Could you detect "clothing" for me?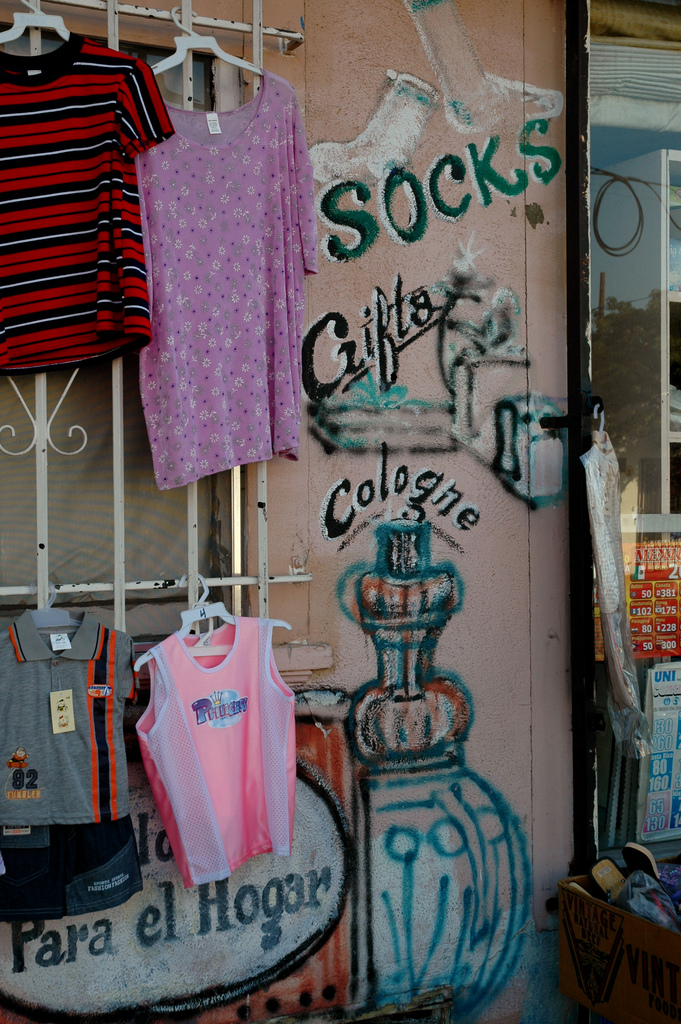
Detection result: crop(0, 36, 184, 353).
